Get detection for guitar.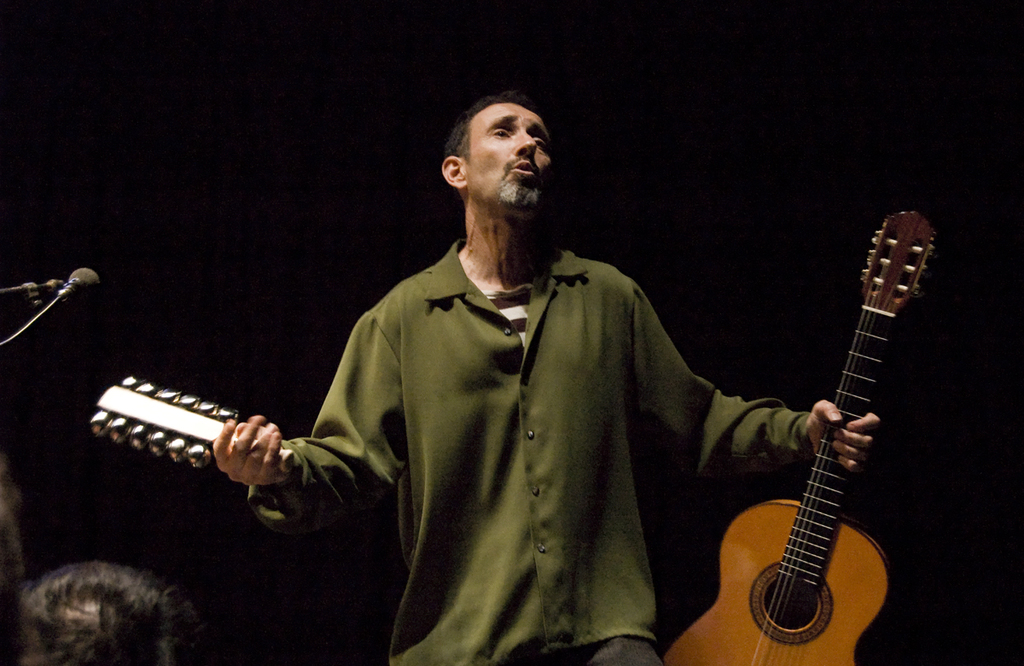
Detection: box(662, 206, 949, 665).
